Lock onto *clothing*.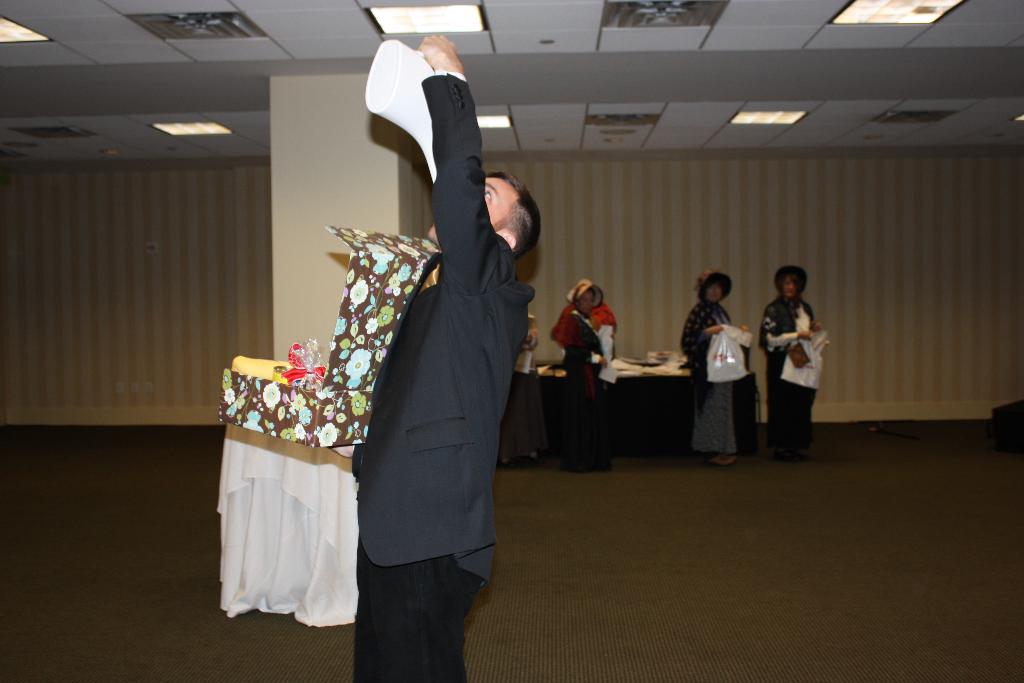
Locked: <bbox>563, 306, 605, 448</bbox>.
